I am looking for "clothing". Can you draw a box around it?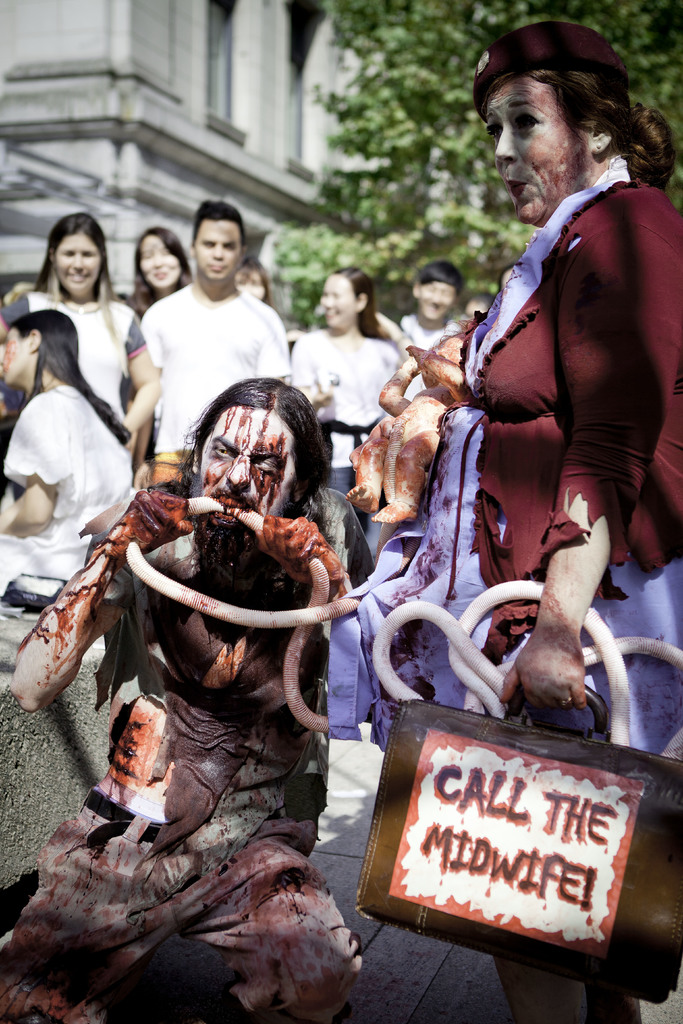
Sure, the bounding box is <bbox>402, 316, 455, 364</bbox>.
